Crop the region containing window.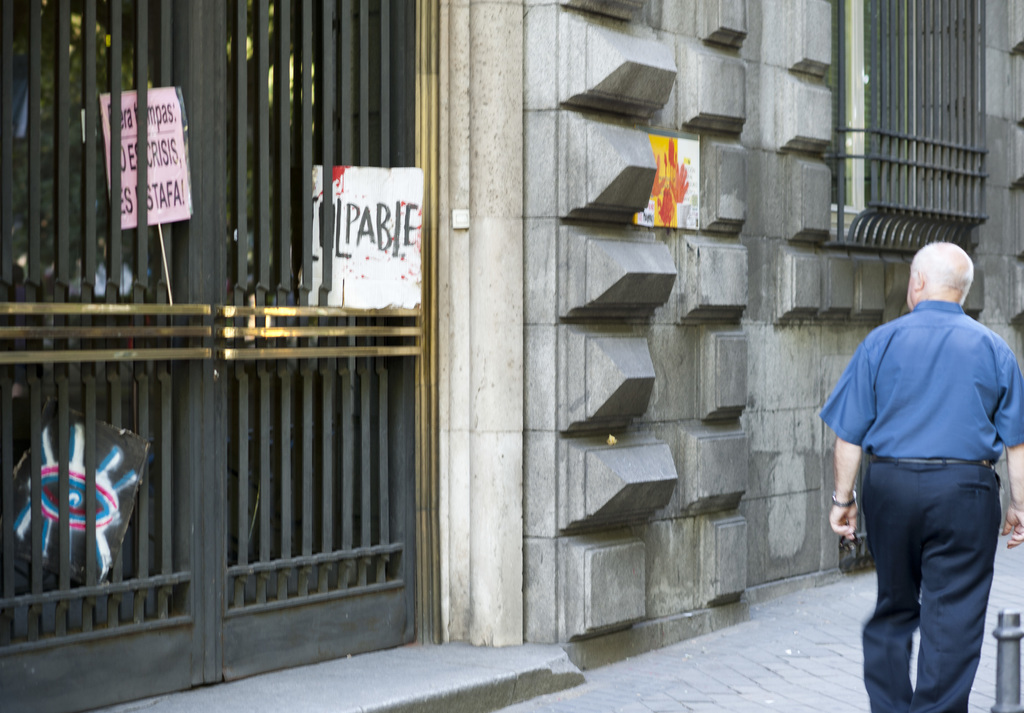
Crop region: [832, 0, 992, 257].
